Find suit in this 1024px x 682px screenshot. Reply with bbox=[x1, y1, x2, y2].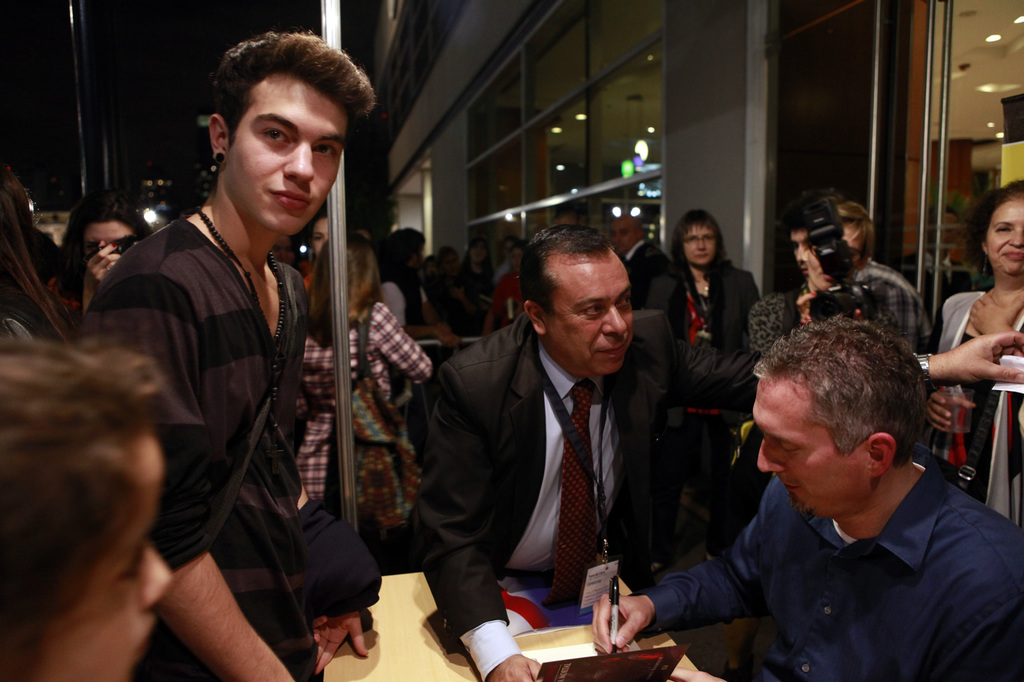
bbox=[626, 240, 685, 325].
